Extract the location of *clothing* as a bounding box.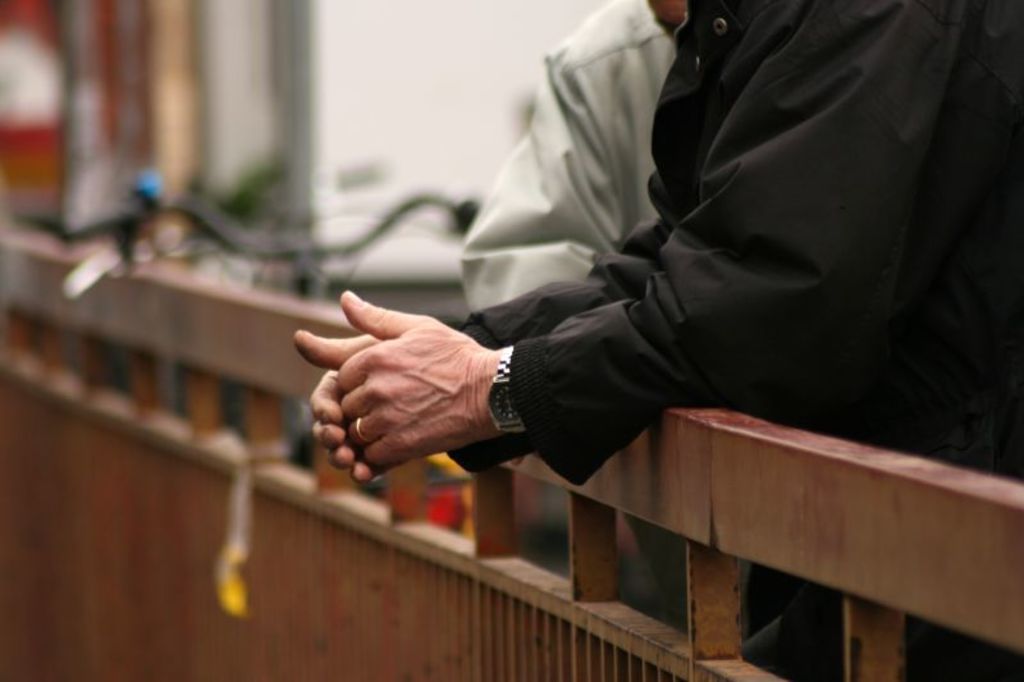
x1=451 y1=0 x2=1023 y2=681.
